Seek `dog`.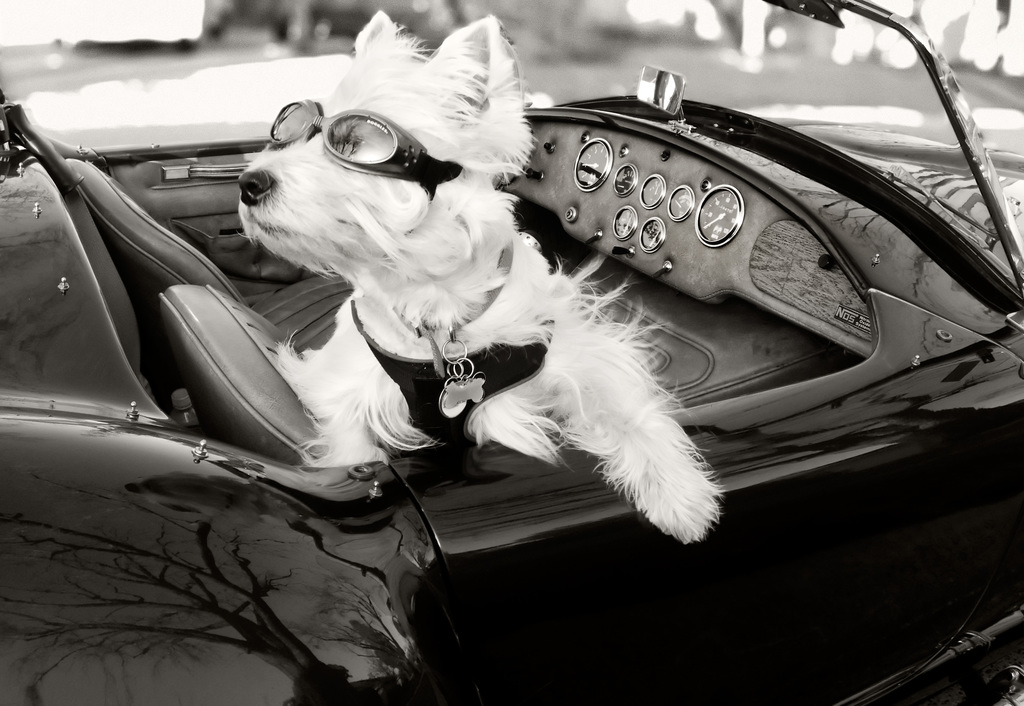
<box>236,10,723,547</box>.
